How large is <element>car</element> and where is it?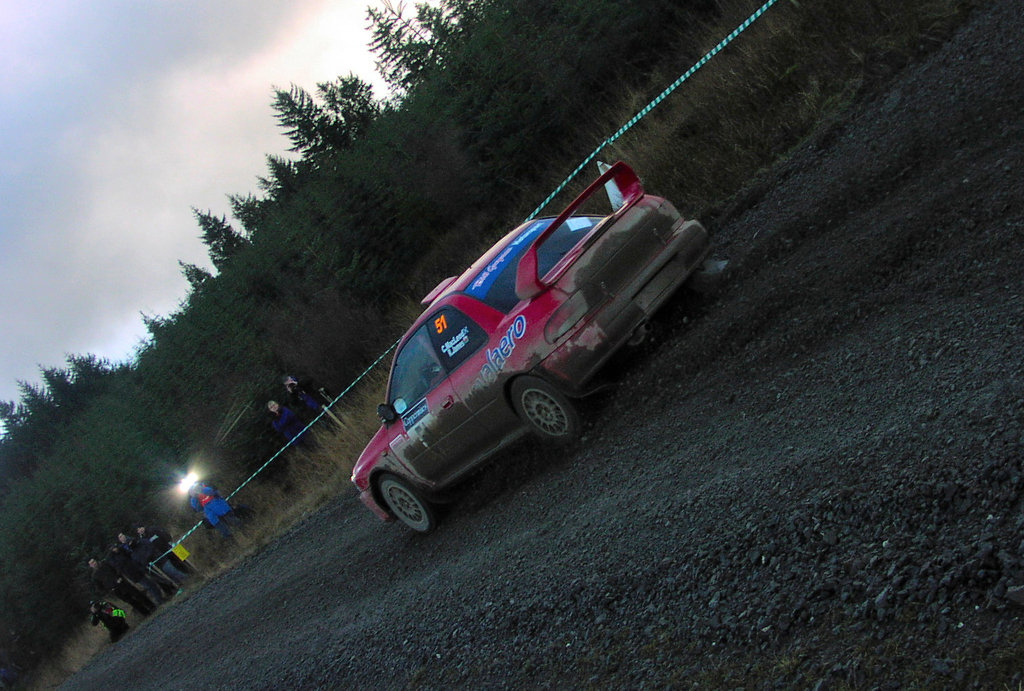
Bounding box: [370,147,706,528].
